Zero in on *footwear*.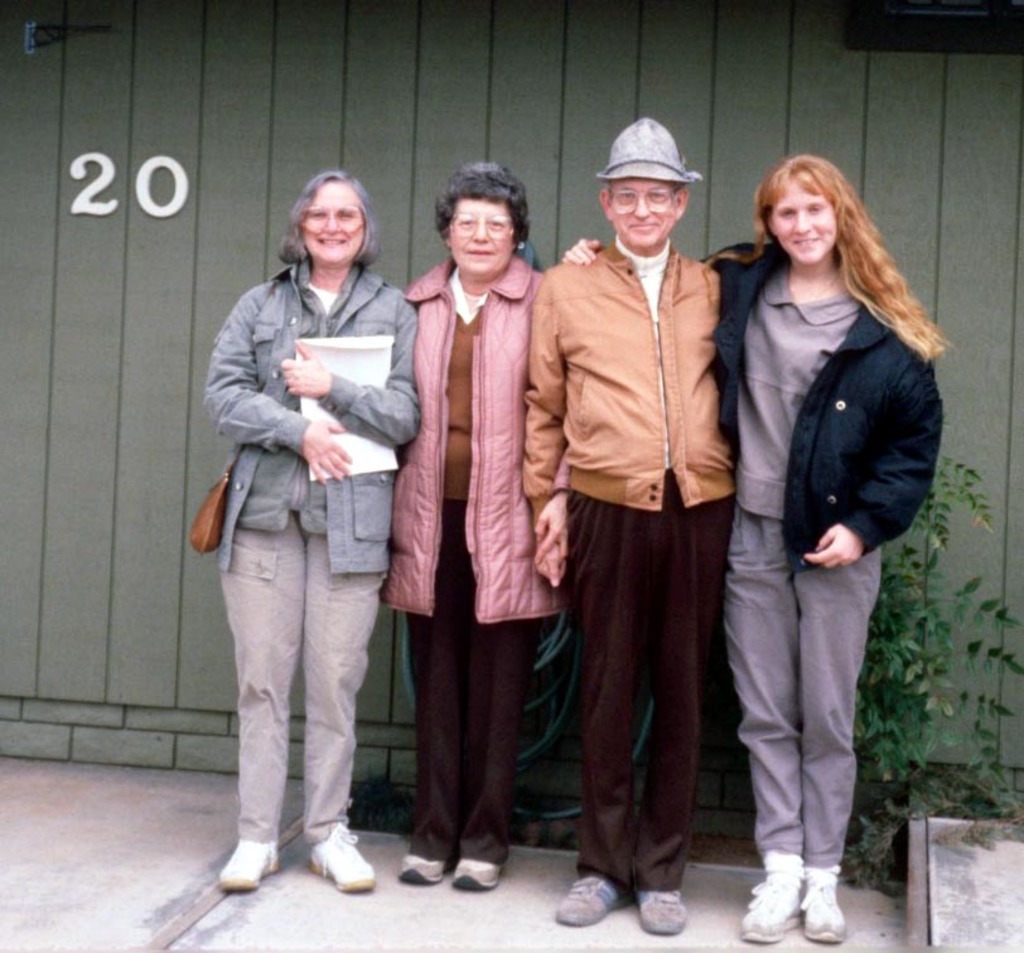
Zeroed in: box=[309, 823, 375, 896].
